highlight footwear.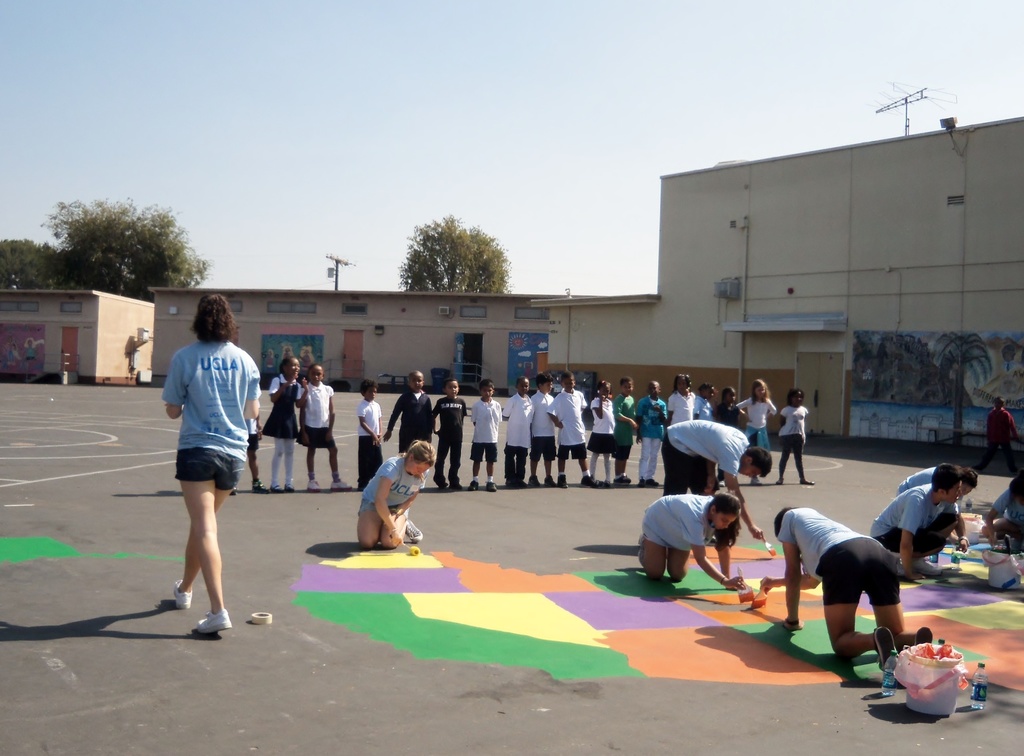
Highlighted region: bbox=(330, 474, 356, 492).
